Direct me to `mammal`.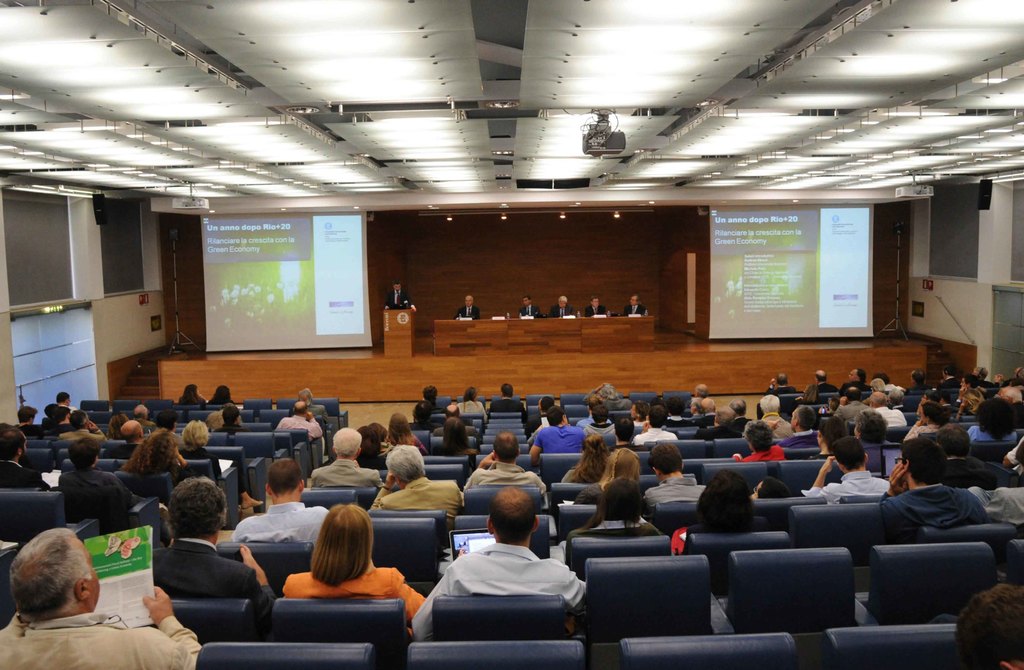
Direction: {"left": 296, "top": 387, "right": 326, "bottom": 413}.
